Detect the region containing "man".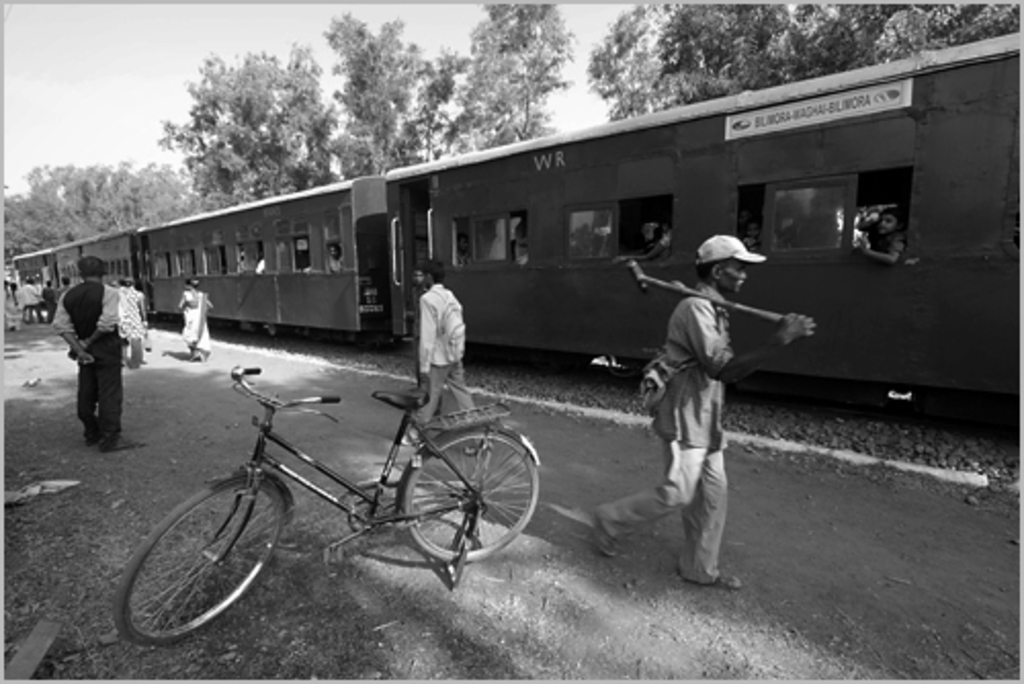
(left=584, top=227, right=811, bottom=590).
